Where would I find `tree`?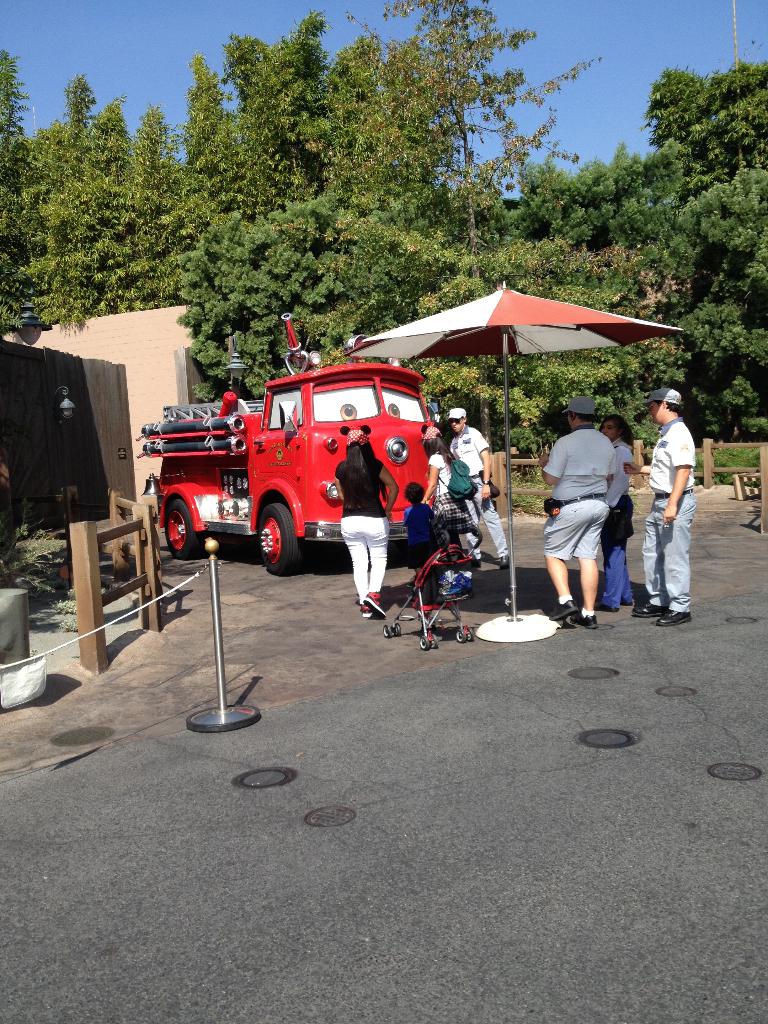
At left=336, top=0, right=609, bottom=296.
